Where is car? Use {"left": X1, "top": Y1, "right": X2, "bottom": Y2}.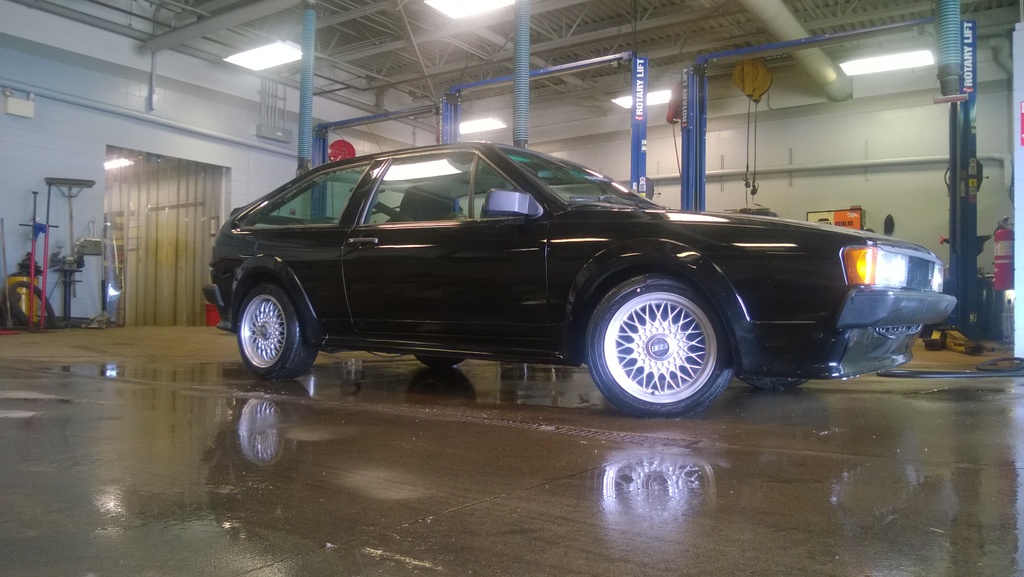
{"left": 200, "top": 135, "right": 964, "bottom": 413}.
